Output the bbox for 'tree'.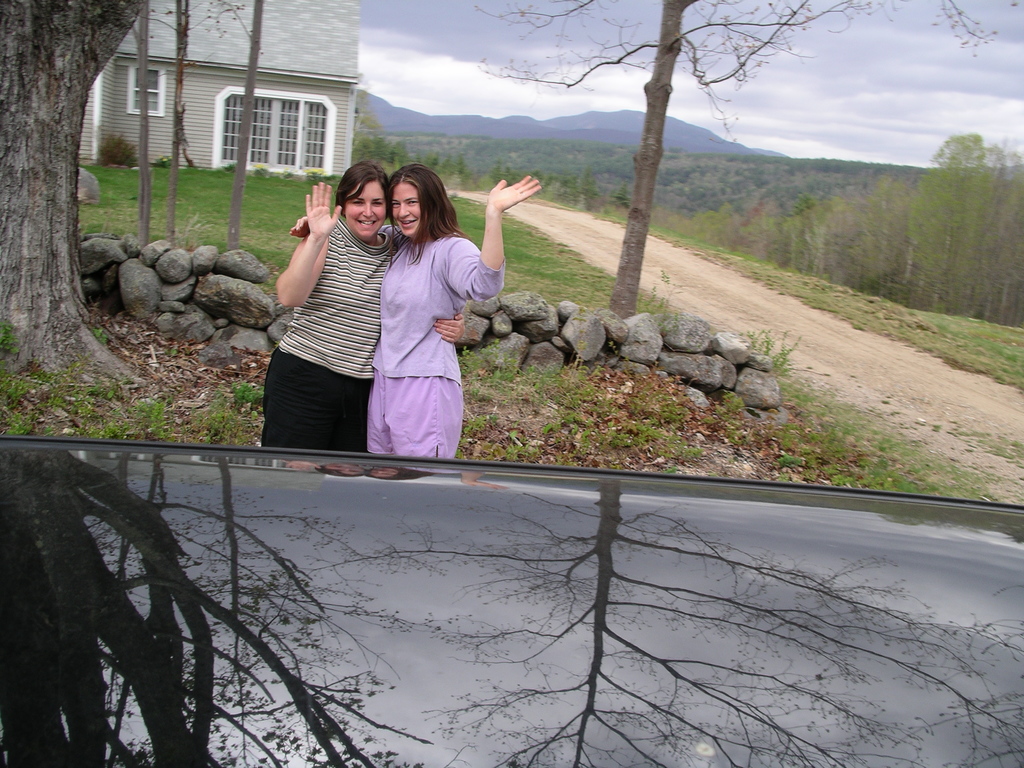
(left=210, top=0, right=267, bottom=252).
